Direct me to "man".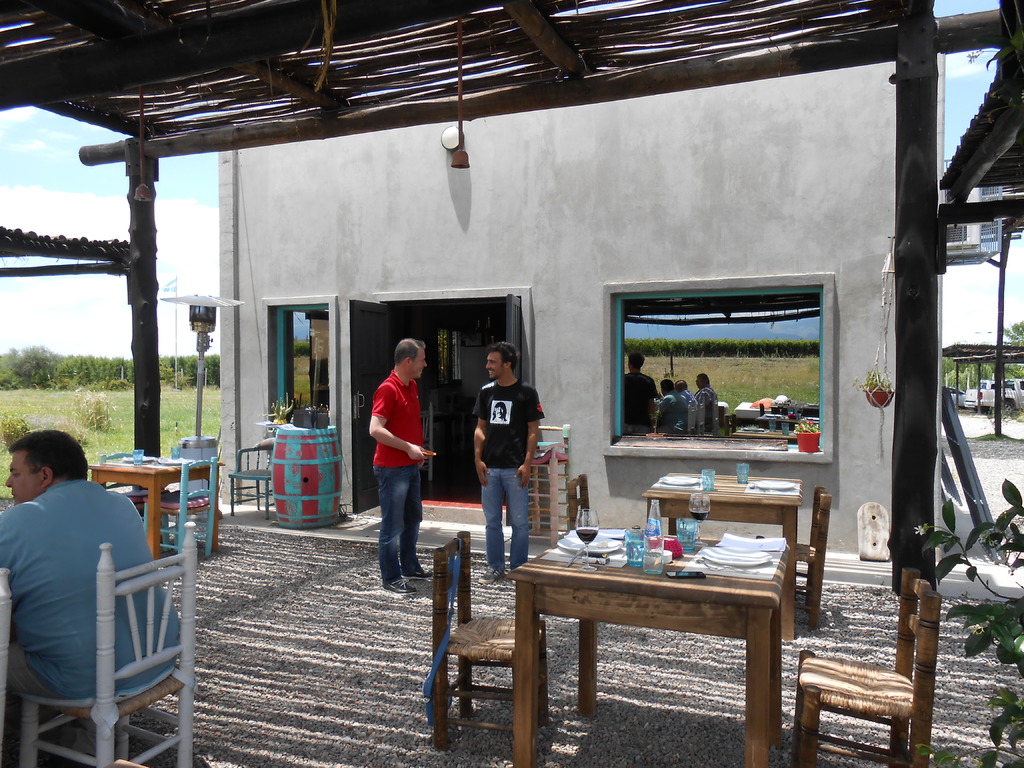
Direction: 654,380,689,433.
